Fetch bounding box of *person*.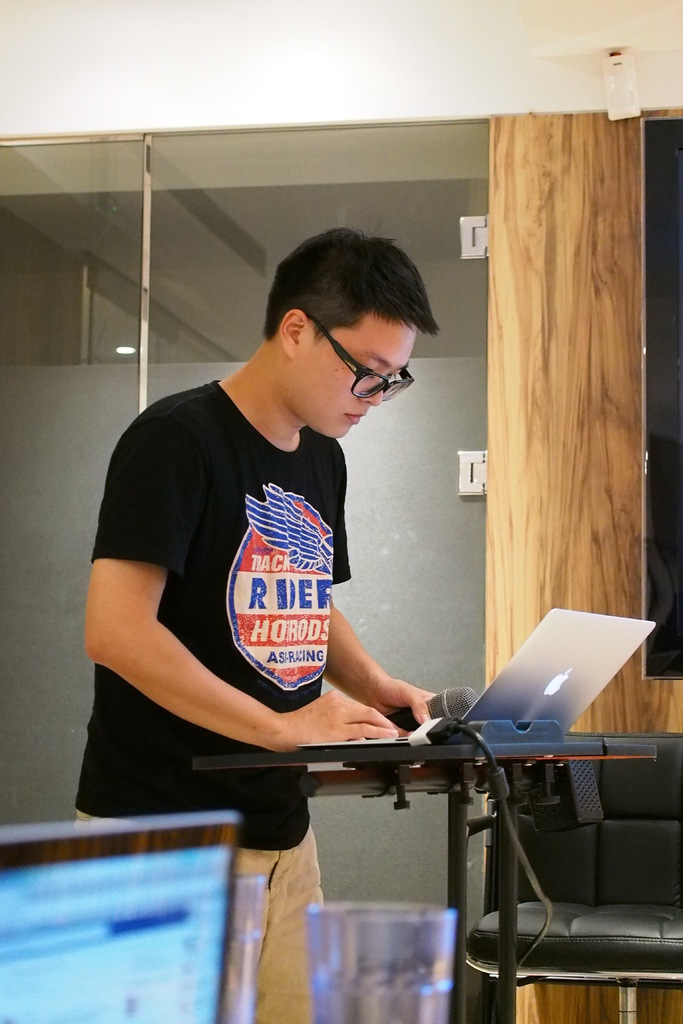
Bbox: (left=72, top=224, right=438, bottom=1023).
